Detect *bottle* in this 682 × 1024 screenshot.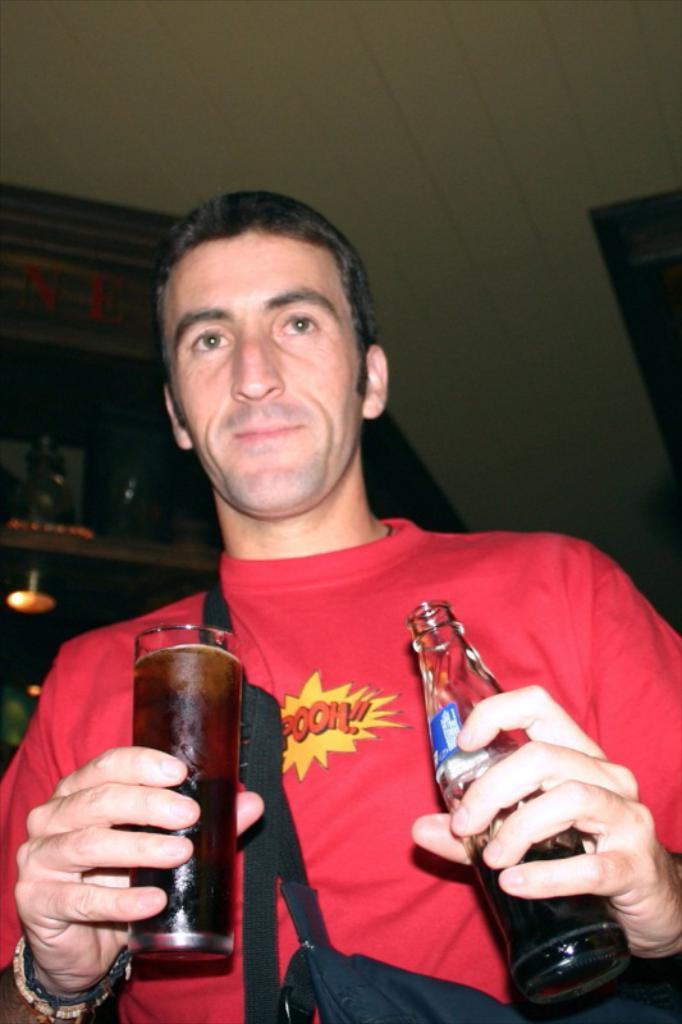
Detection: {"x1": 407, "y1": 600, "x2": 630, "y2": 1010}.
